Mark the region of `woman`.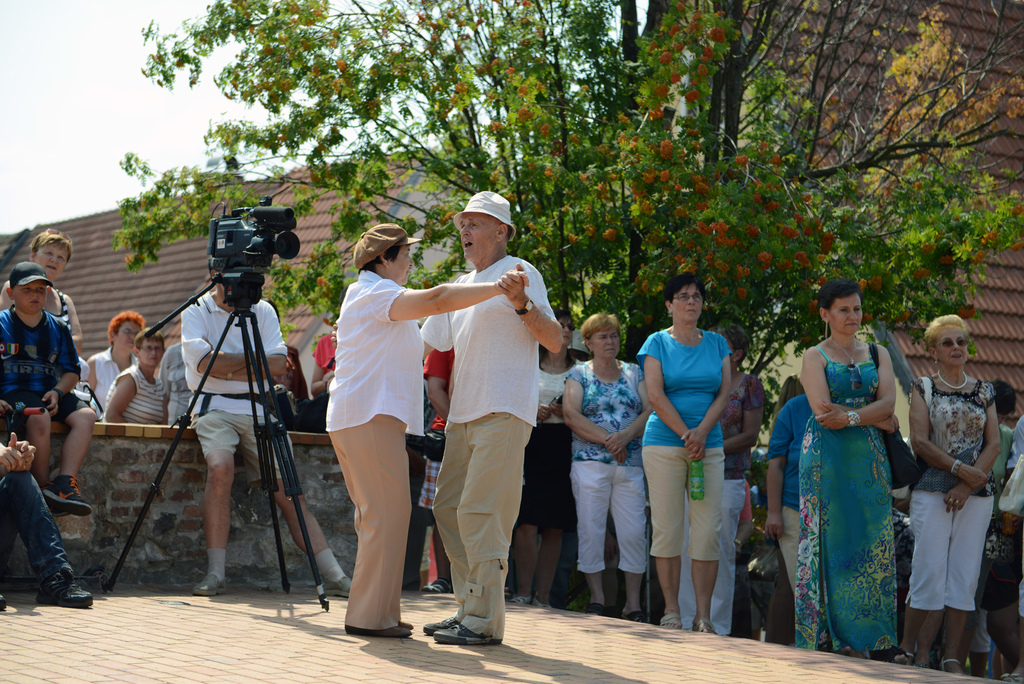
Region: x1=0, y1=231, x2=89, y2=354.
